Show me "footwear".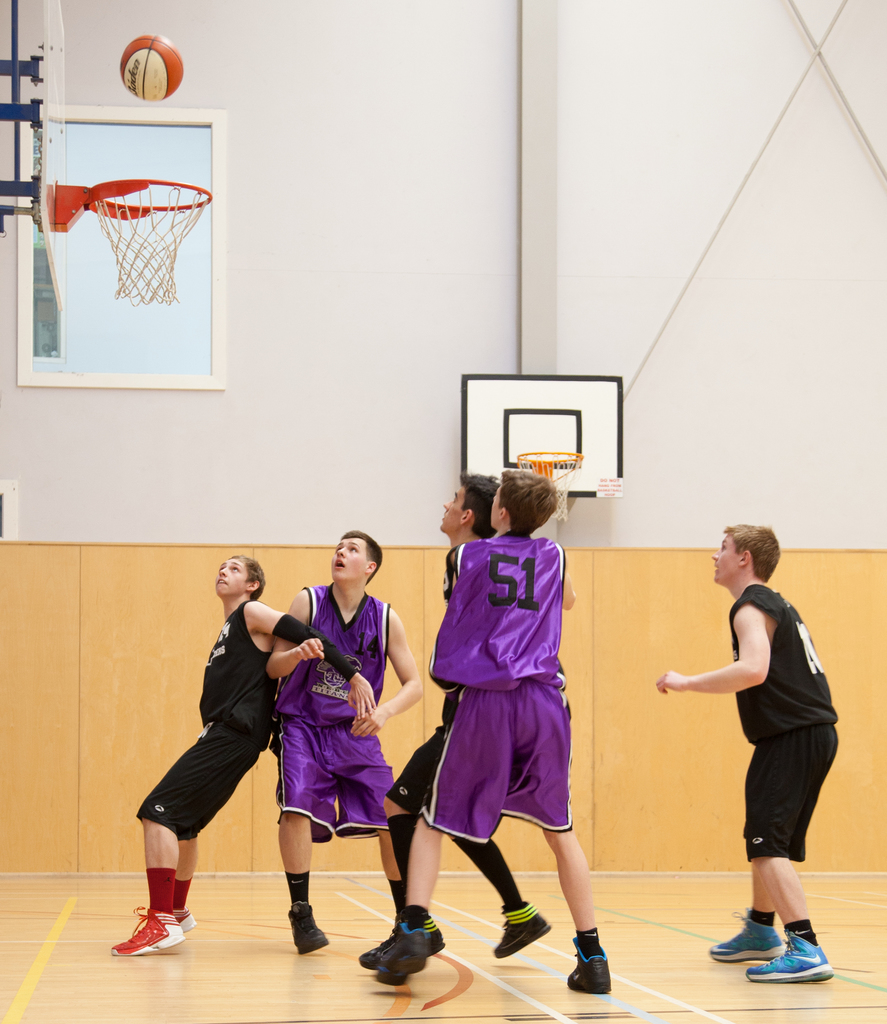
"footwear" is here: bbox=[708, 911, 790, 965].
